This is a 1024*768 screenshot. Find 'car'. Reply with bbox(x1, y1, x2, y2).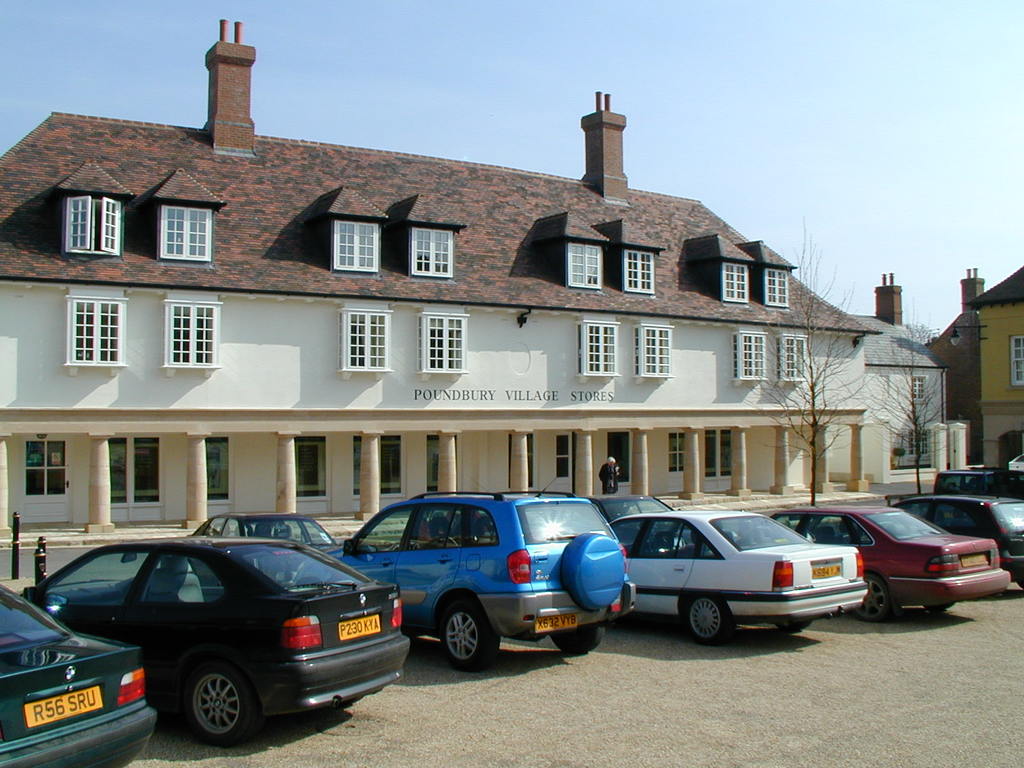
bbox(577, 494, 694, 540).
